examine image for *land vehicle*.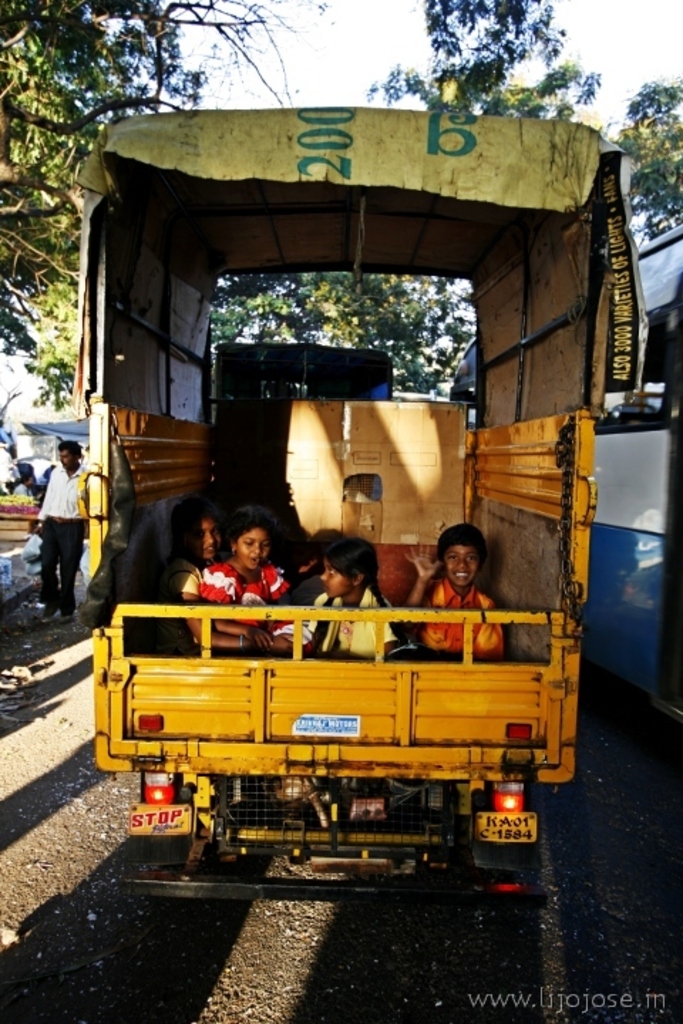
Examination result: [592, 222, 682, 735].
